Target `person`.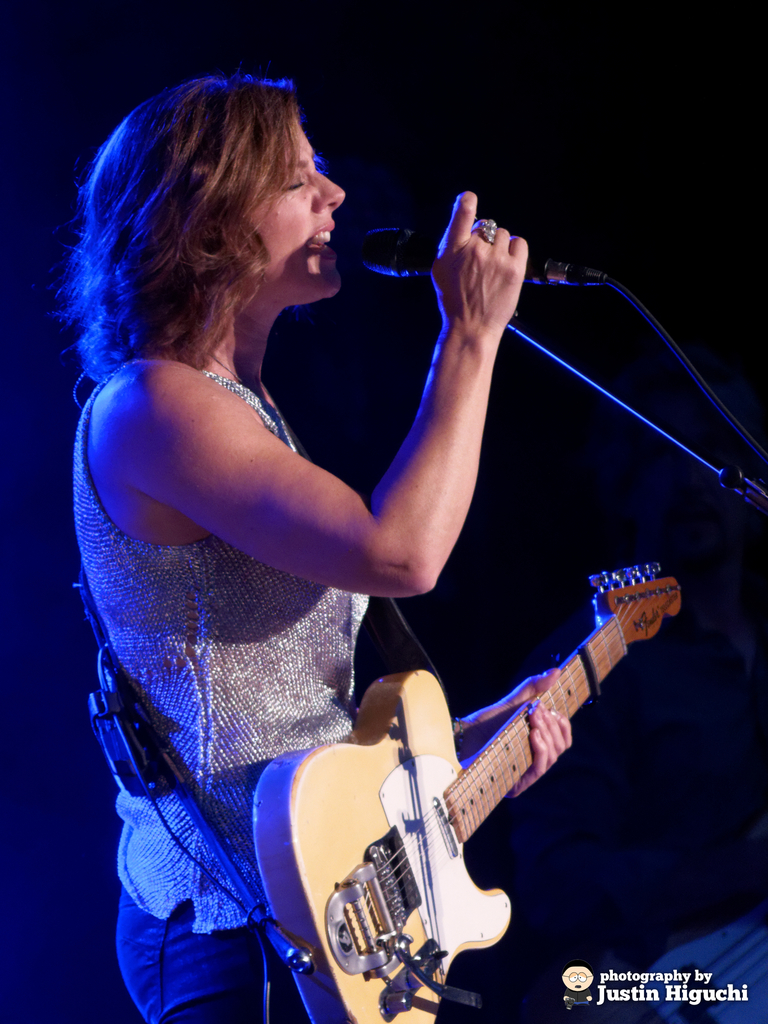
Target region: 35 71 543 1023.
